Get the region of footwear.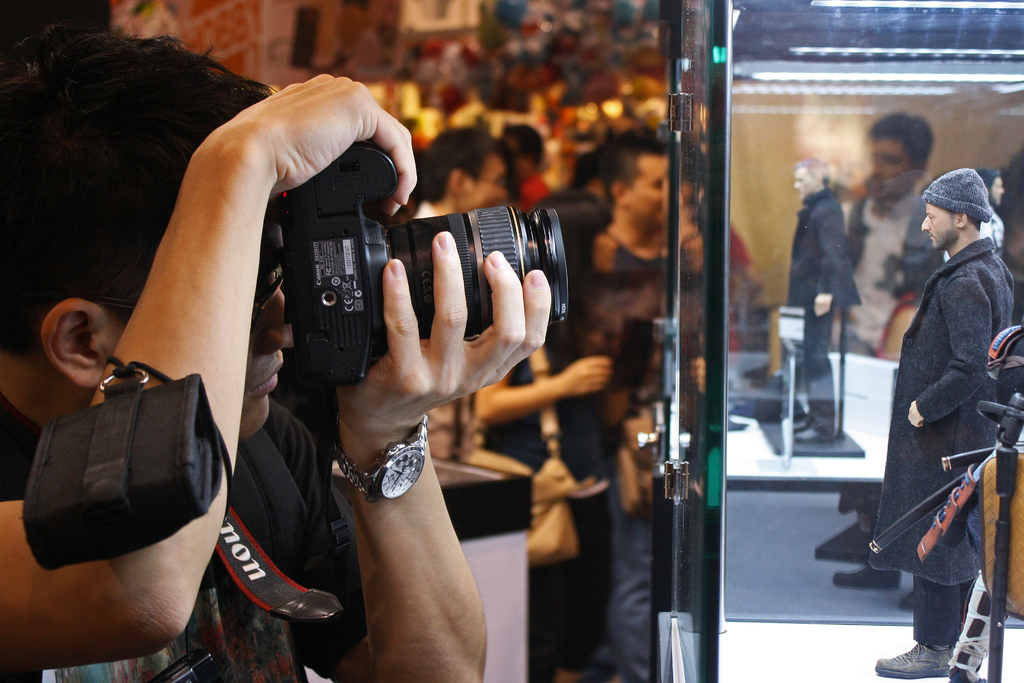
794/416/842/441.
